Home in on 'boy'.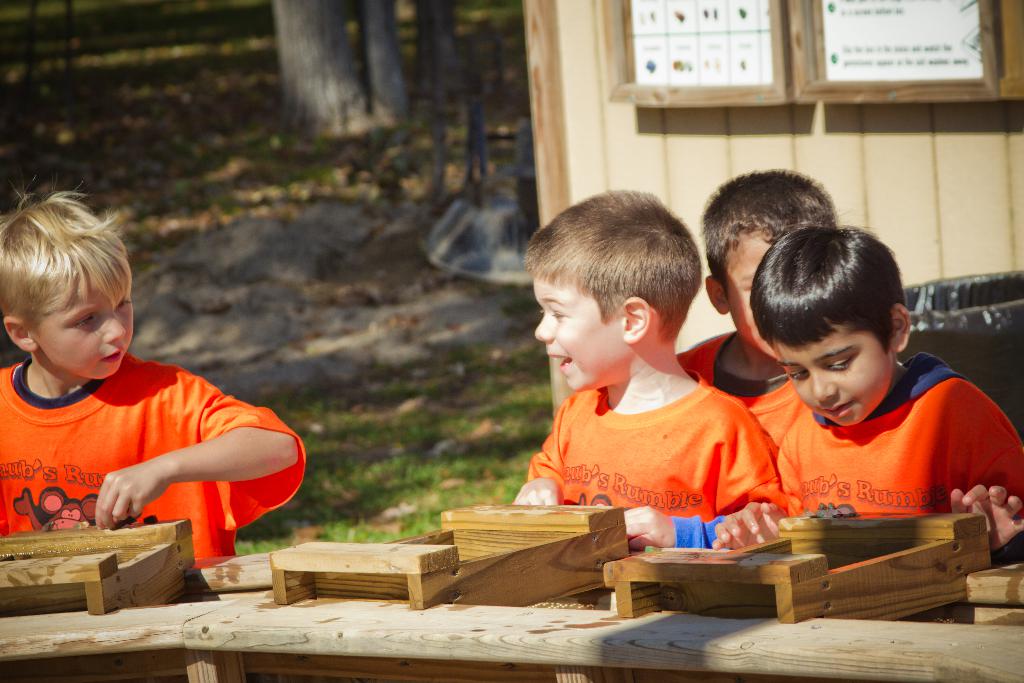
Homed in at <box>0,174,307,559</box>.
